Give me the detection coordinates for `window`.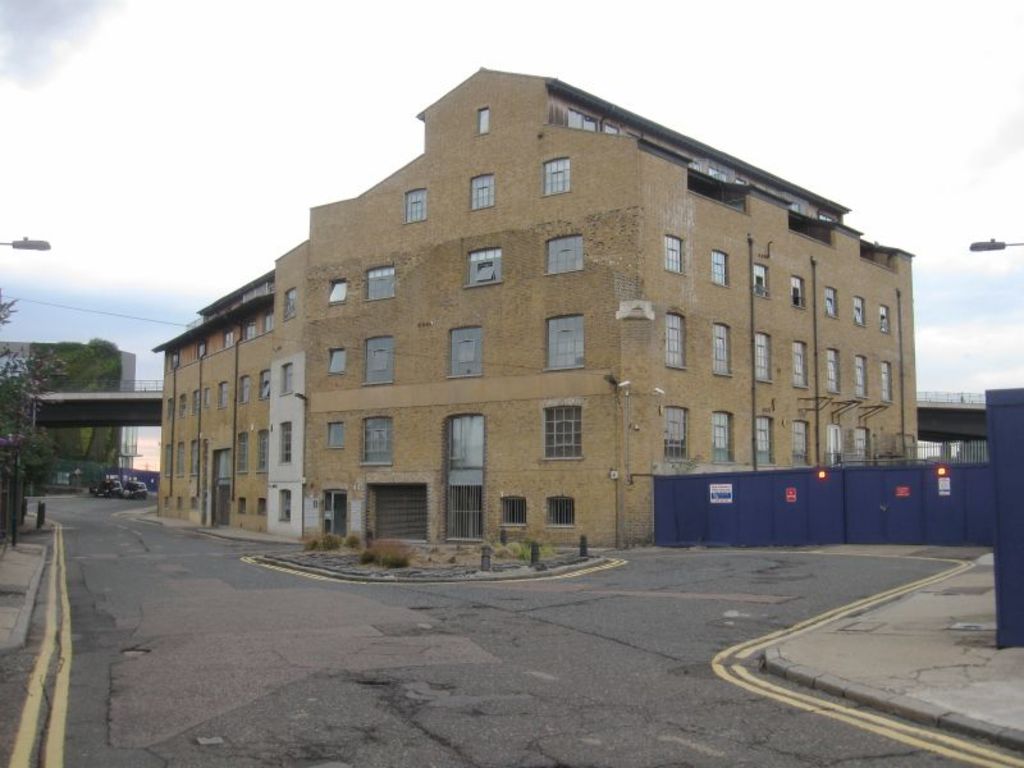
(466,172,499,210).
